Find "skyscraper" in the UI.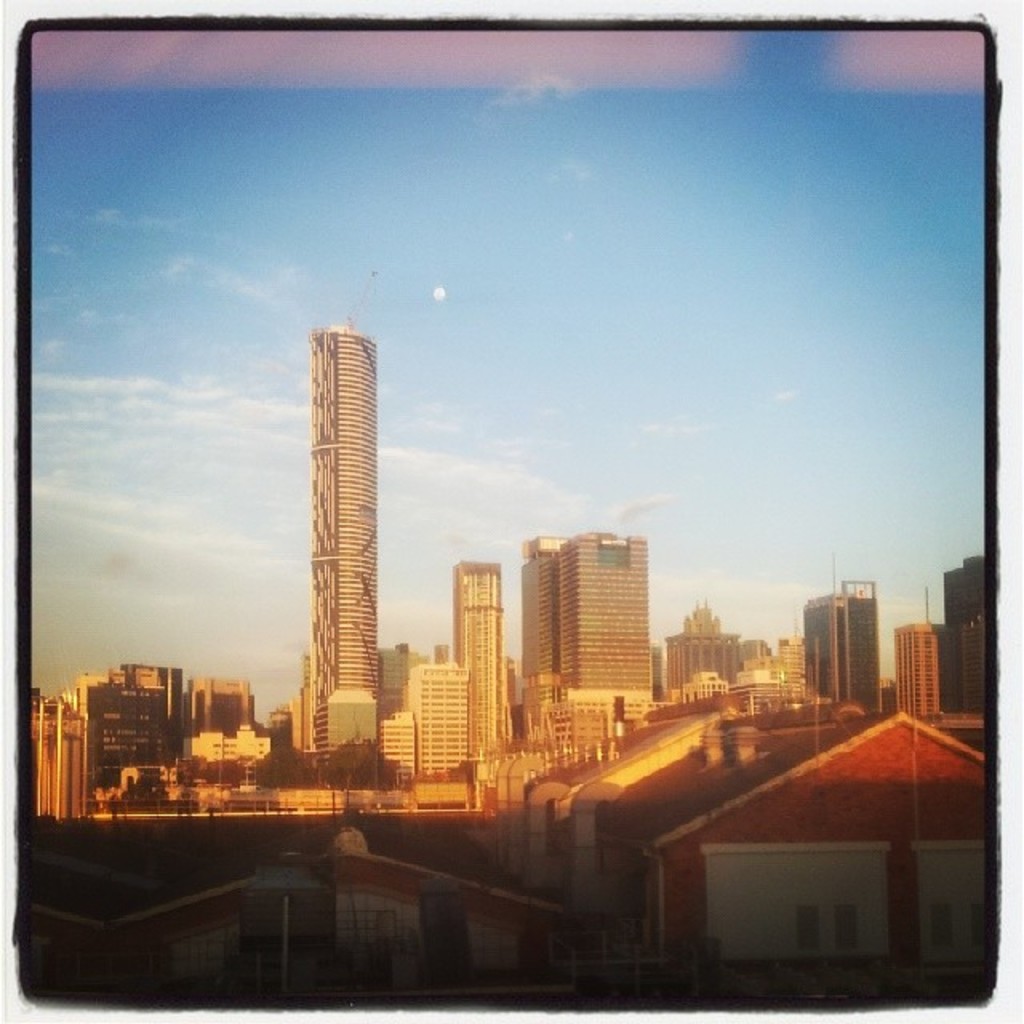
UI element at region(939, 558, 986, 718).
